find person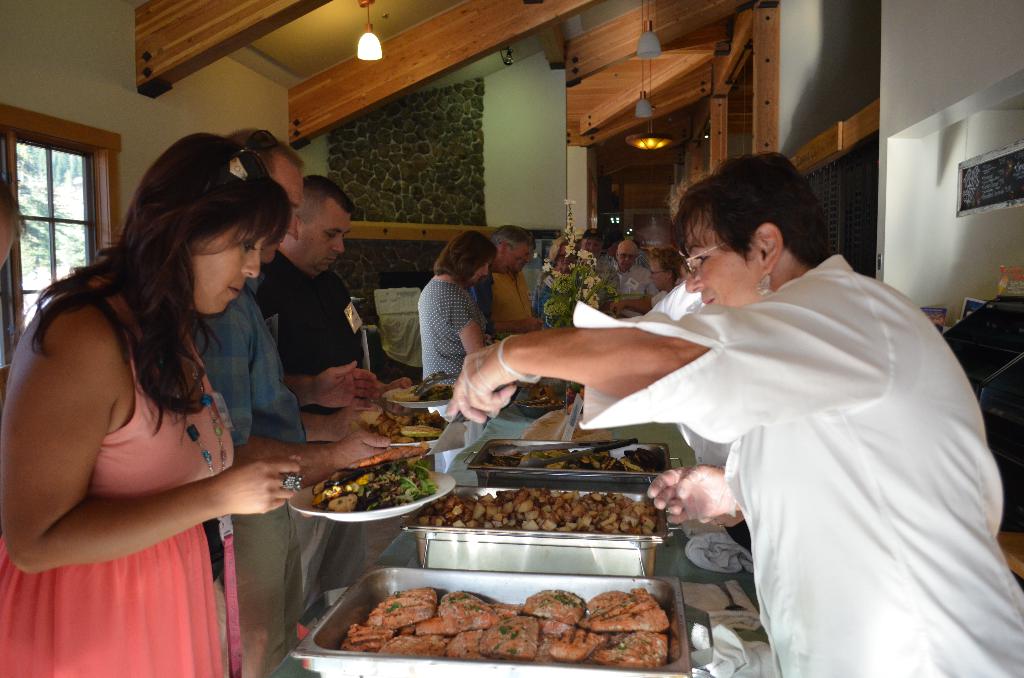
x1=188, y1=125, x2=410, y2=675
